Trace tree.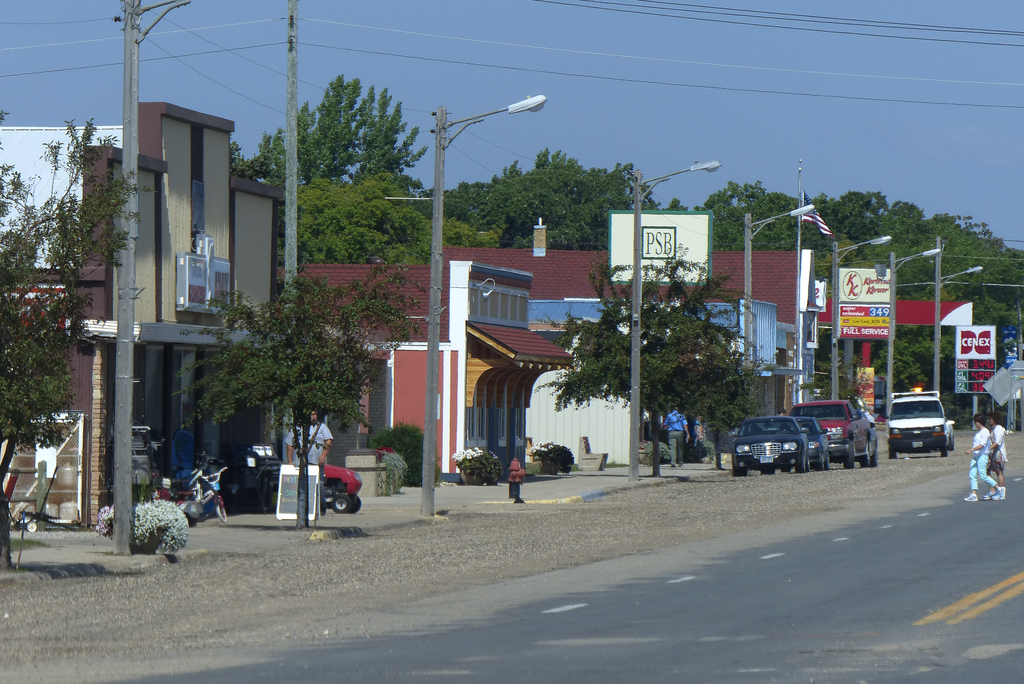
Traced to region(808, 179, 921, 405).
